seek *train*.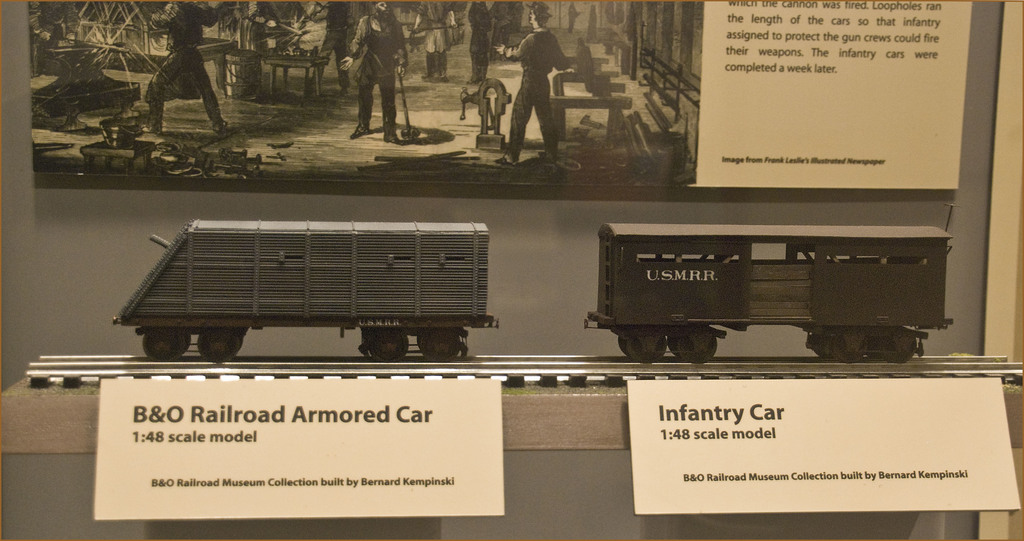
locate(586, 221, 959, 364).
